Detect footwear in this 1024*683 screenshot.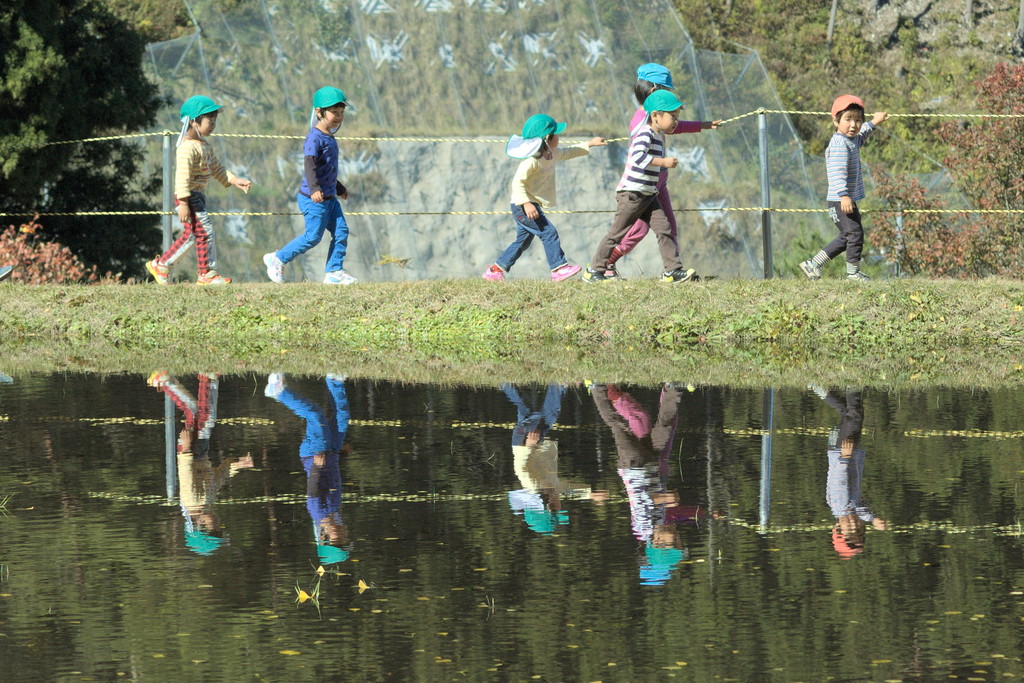
Detection: (left=660, top=270, right=697, bottom=286).
